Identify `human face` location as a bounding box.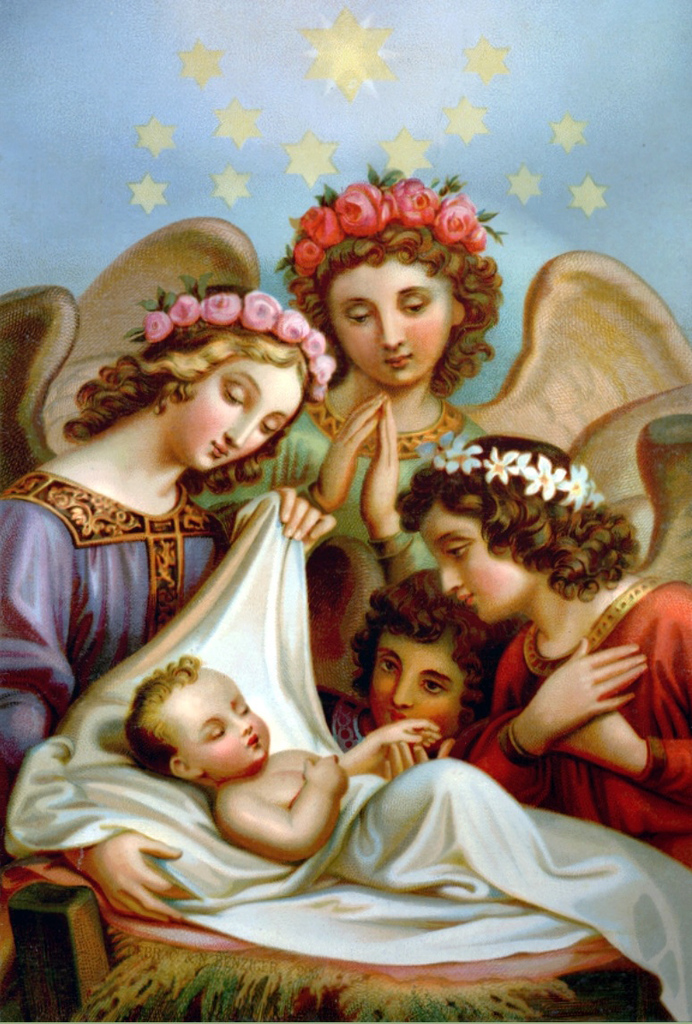
x1=370 y1=637 x2=462 y2=728.
